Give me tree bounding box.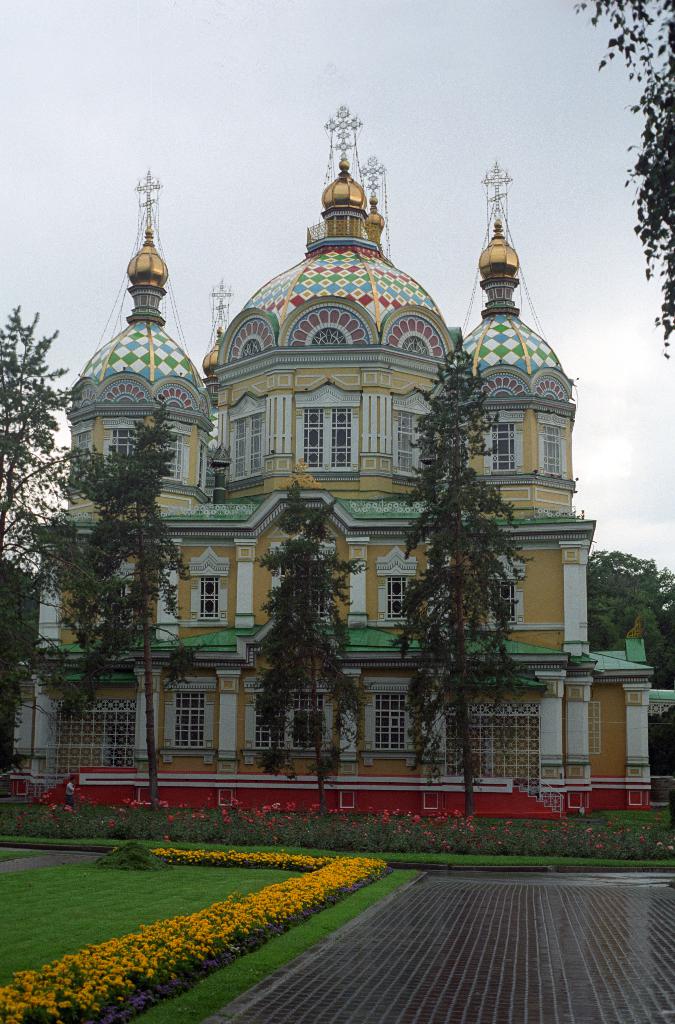
rect(242, 473, 361, 819).
